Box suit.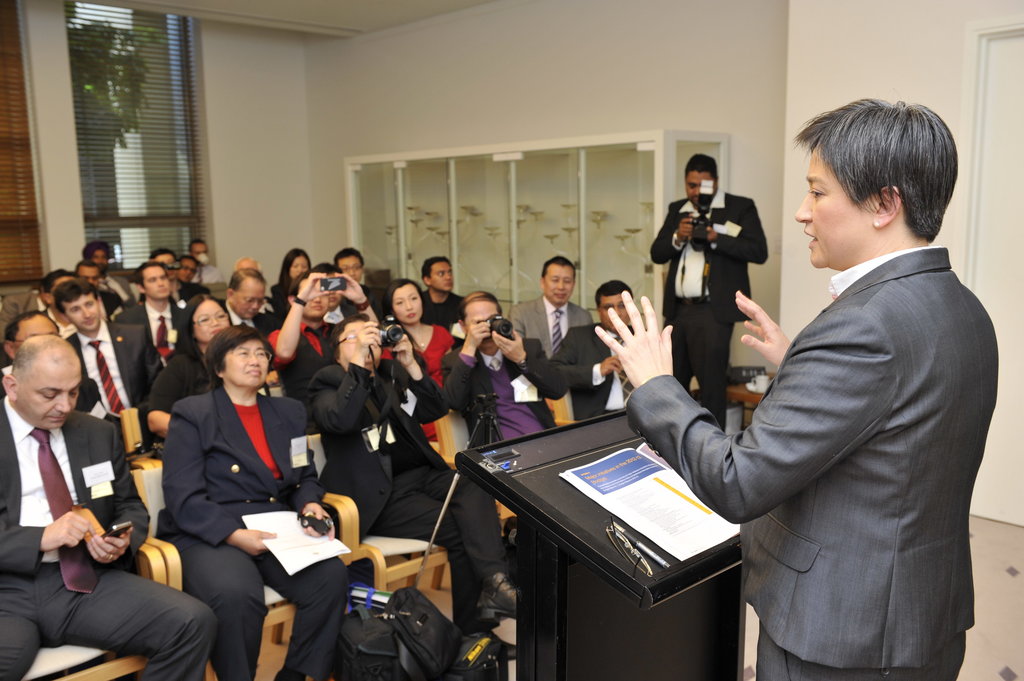
<bbox>548, 323, 640, 426</bbox>.
